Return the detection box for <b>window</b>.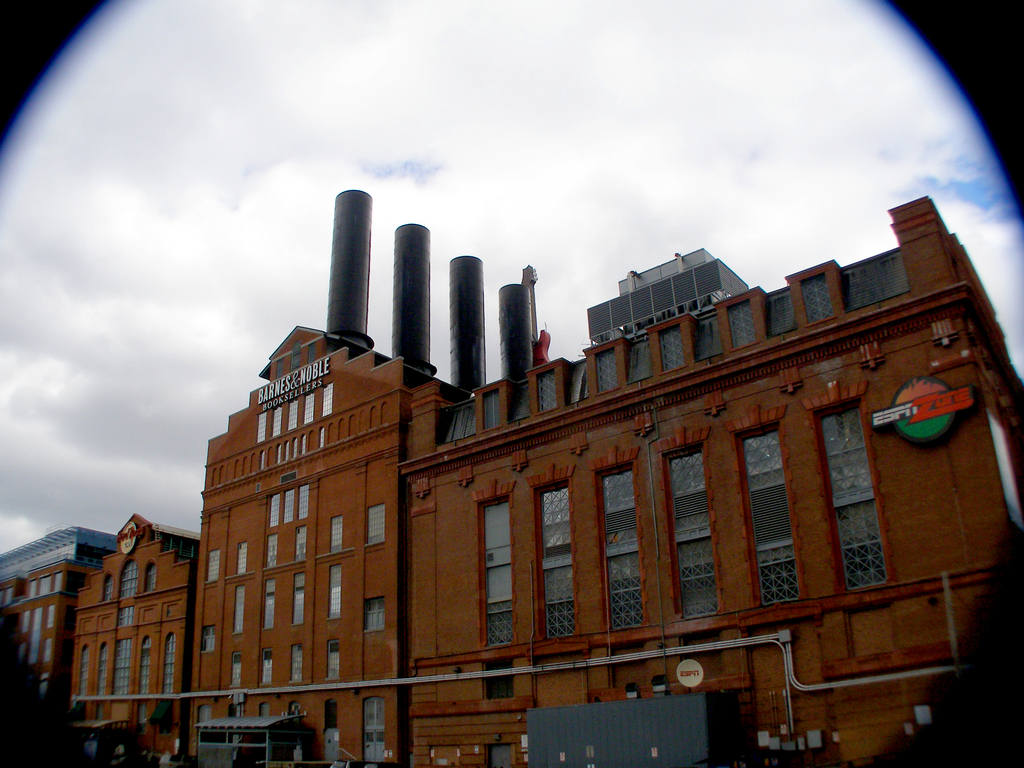
box(812, 401, 890, 595).
